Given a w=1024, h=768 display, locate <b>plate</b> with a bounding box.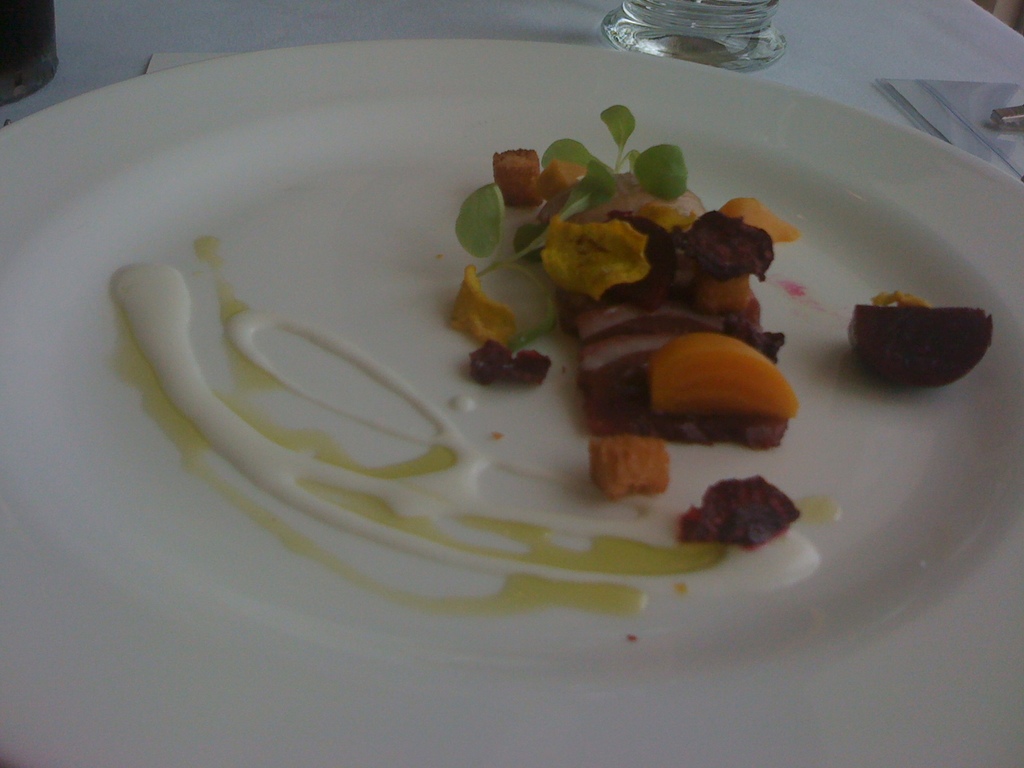
Located: crop(0, 35, 1023, 767).
